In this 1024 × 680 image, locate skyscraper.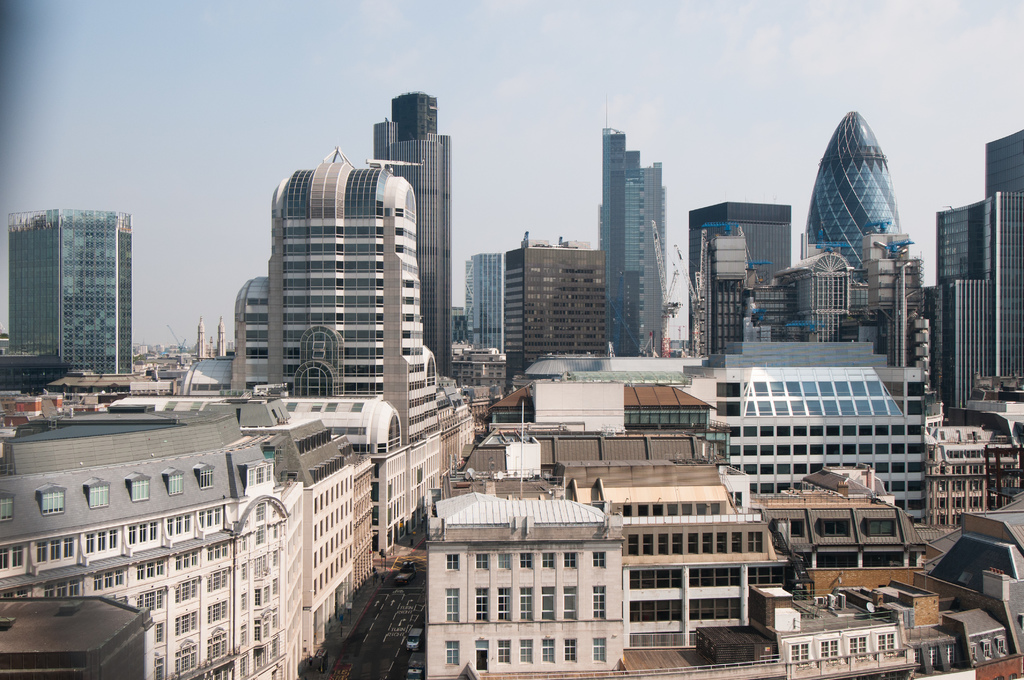
Bounding box: <box>6,213,131,379</box>.
